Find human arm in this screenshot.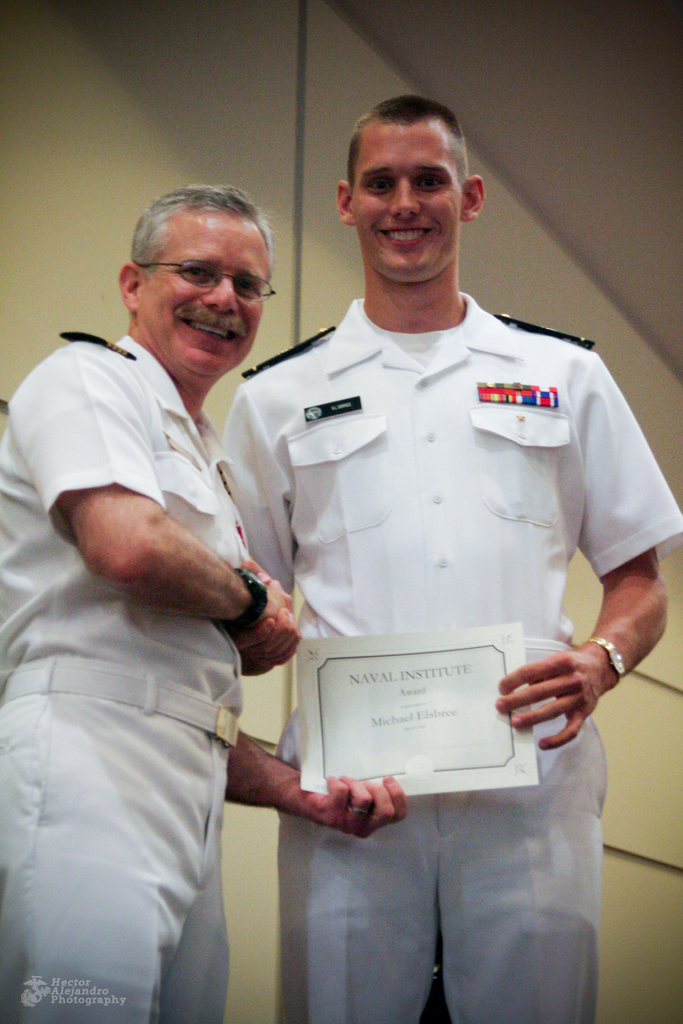
The bounding box for human arm is 500 362 670 749.
